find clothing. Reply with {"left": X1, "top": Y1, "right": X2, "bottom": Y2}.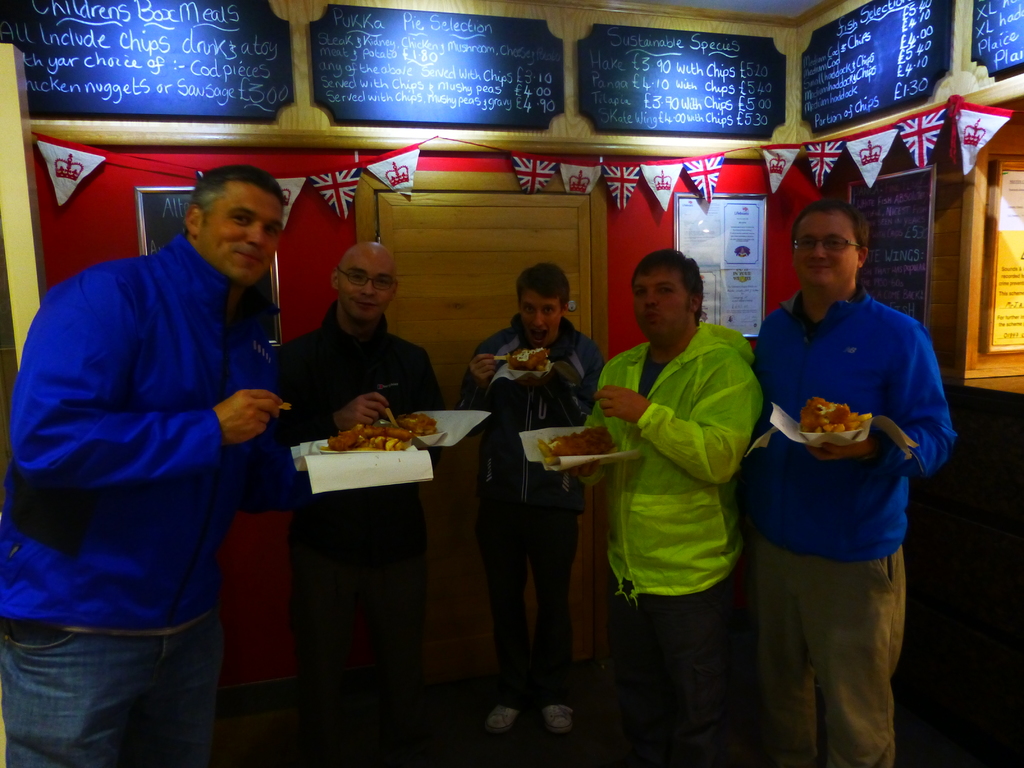
{"left": 577, "top": 317, "right": 763, "bottom": 767}.
